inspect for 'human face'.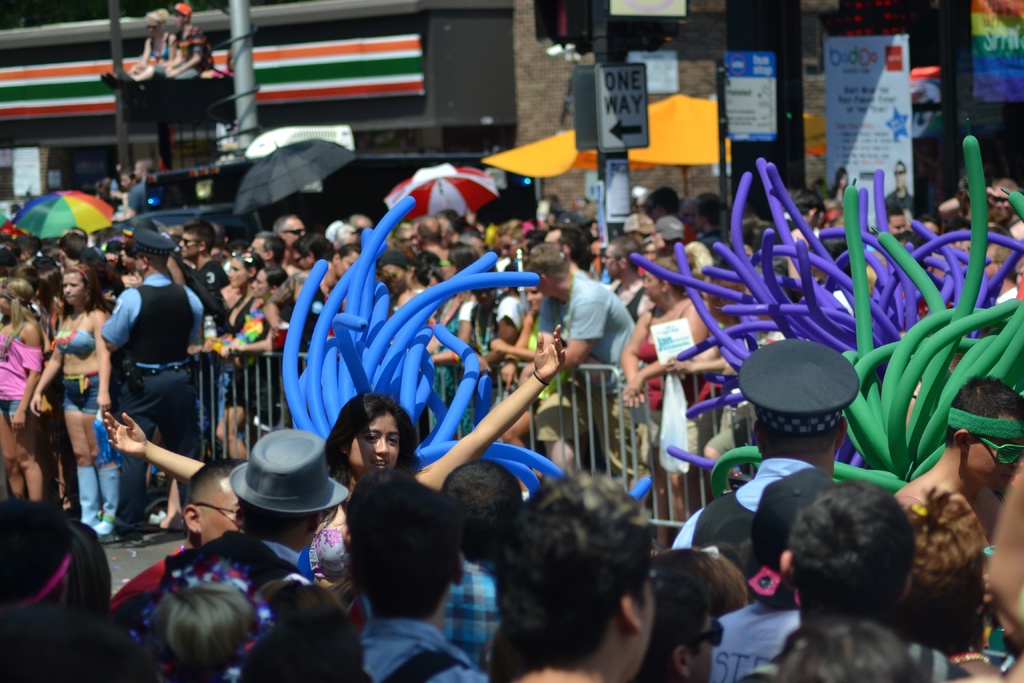
Inspection: box(225, 253, 249, 288).
